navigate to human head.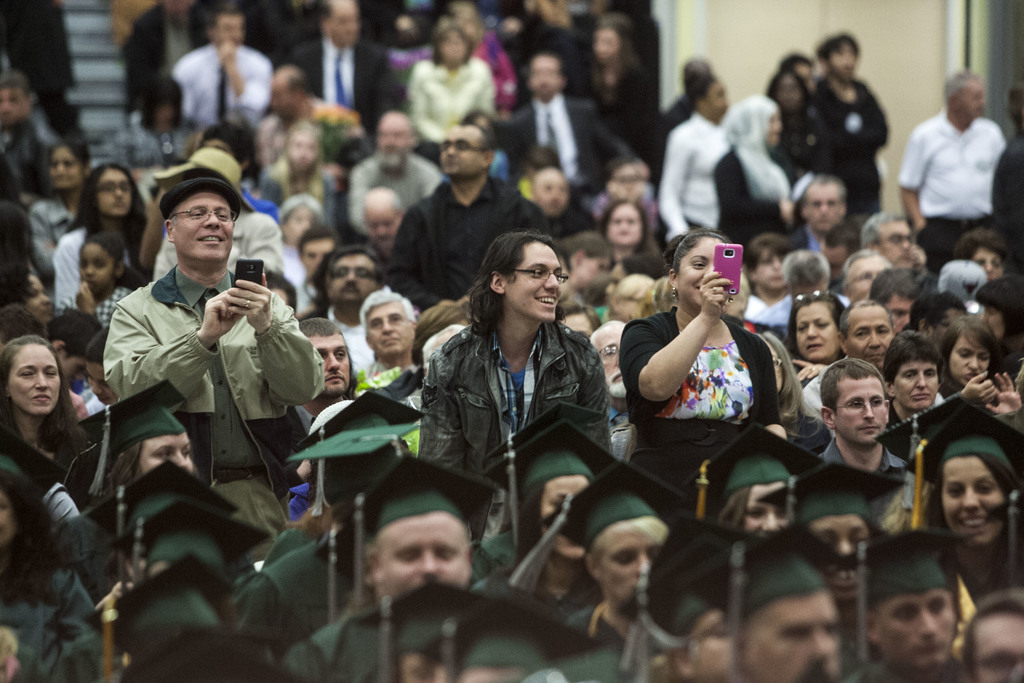
Navigation target: <bbox>0, 201, 34, 260</bbox>.
